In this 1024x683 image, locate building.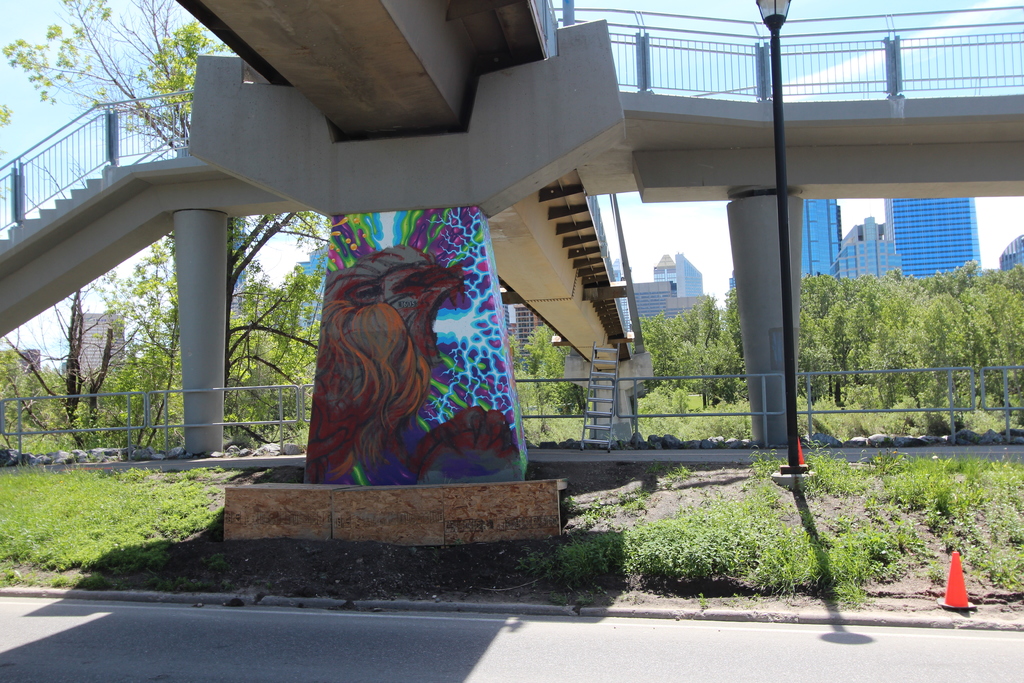
Bounding box: <bbox>998, 233, 1023, 273</bbox>.
